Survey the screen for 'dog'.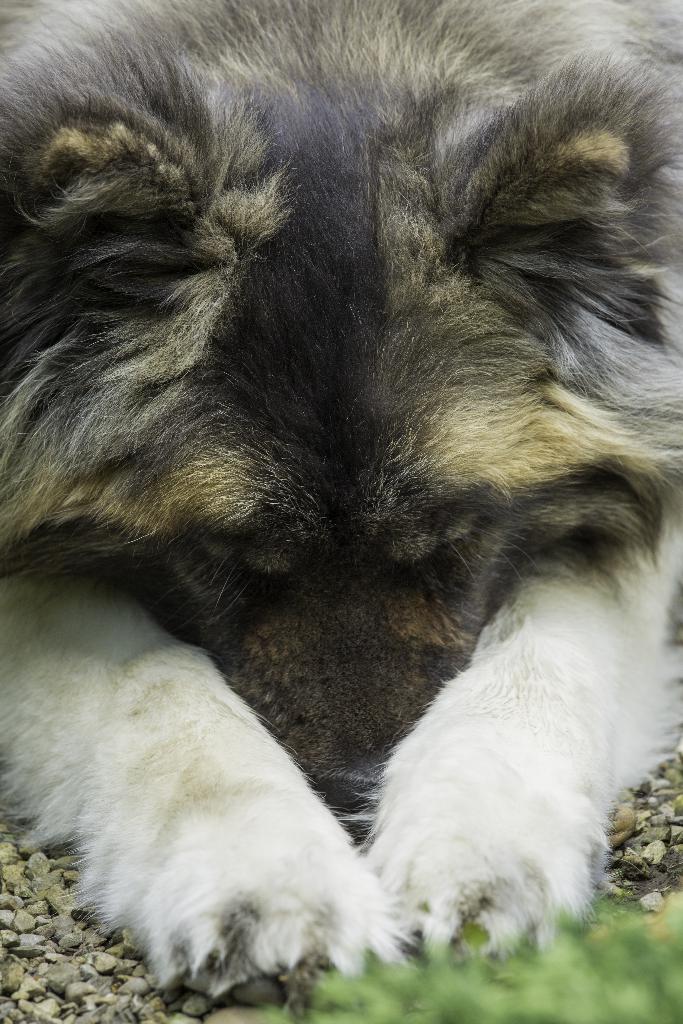
Survey found: l=0, t=0, r=682, b=1017.
